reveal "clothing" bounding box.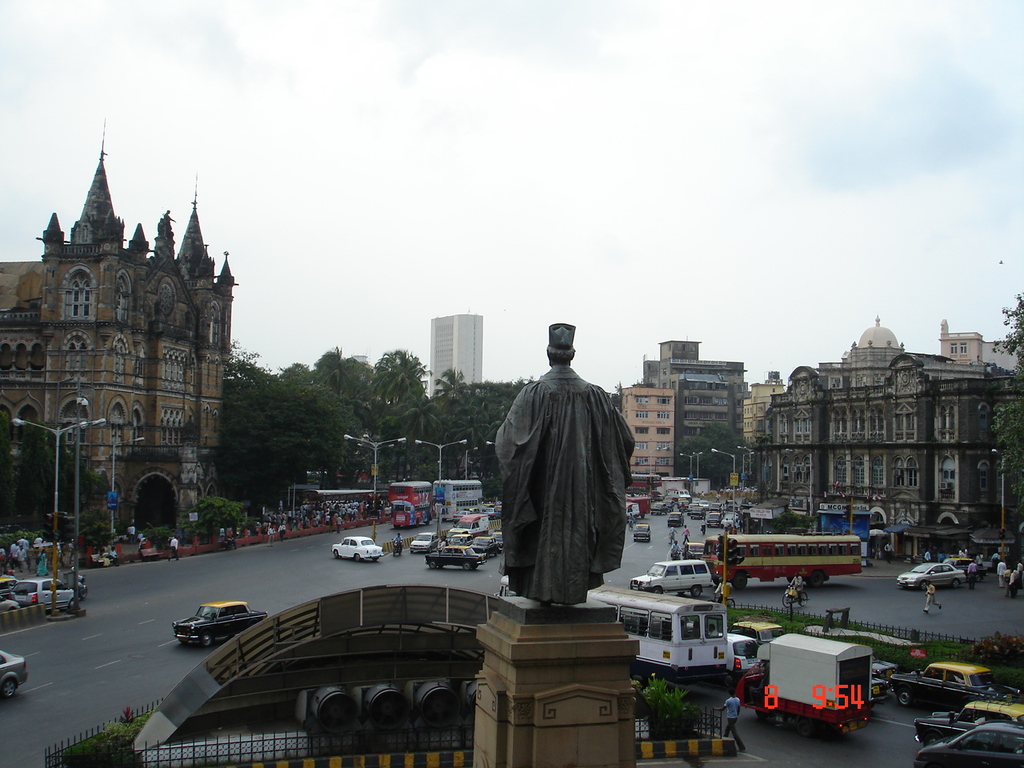
Revealed: pyautogui.locateOnScreen(786, 576, 805, 602).
